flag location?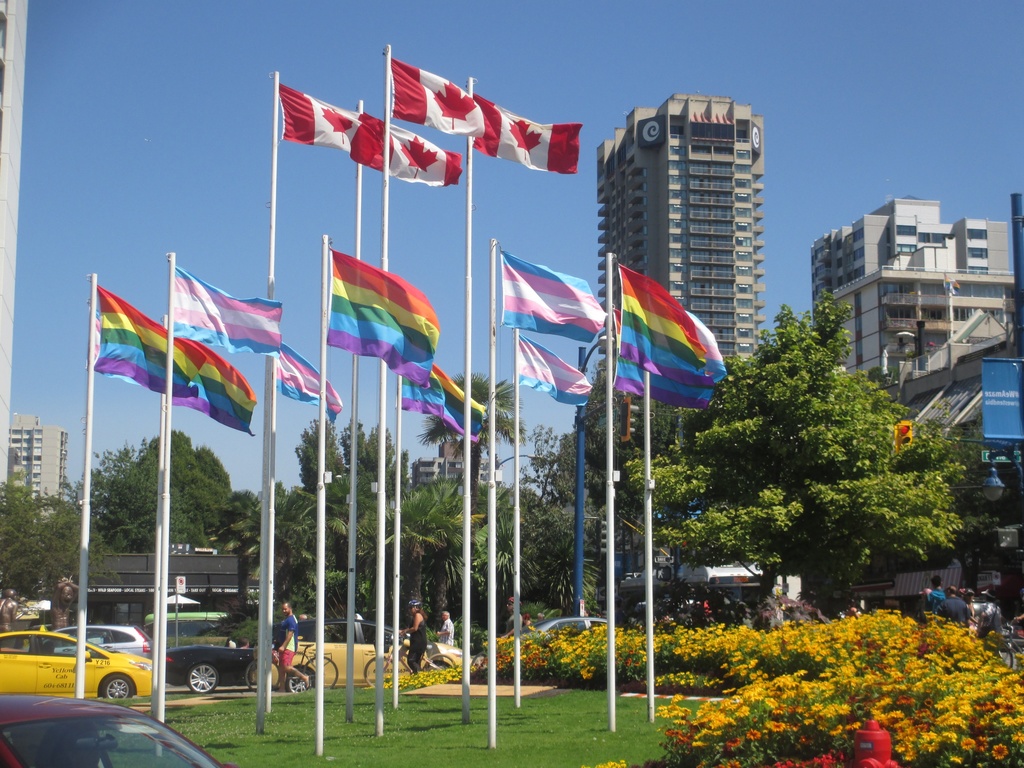
box=[91, 284, 207, 396]
